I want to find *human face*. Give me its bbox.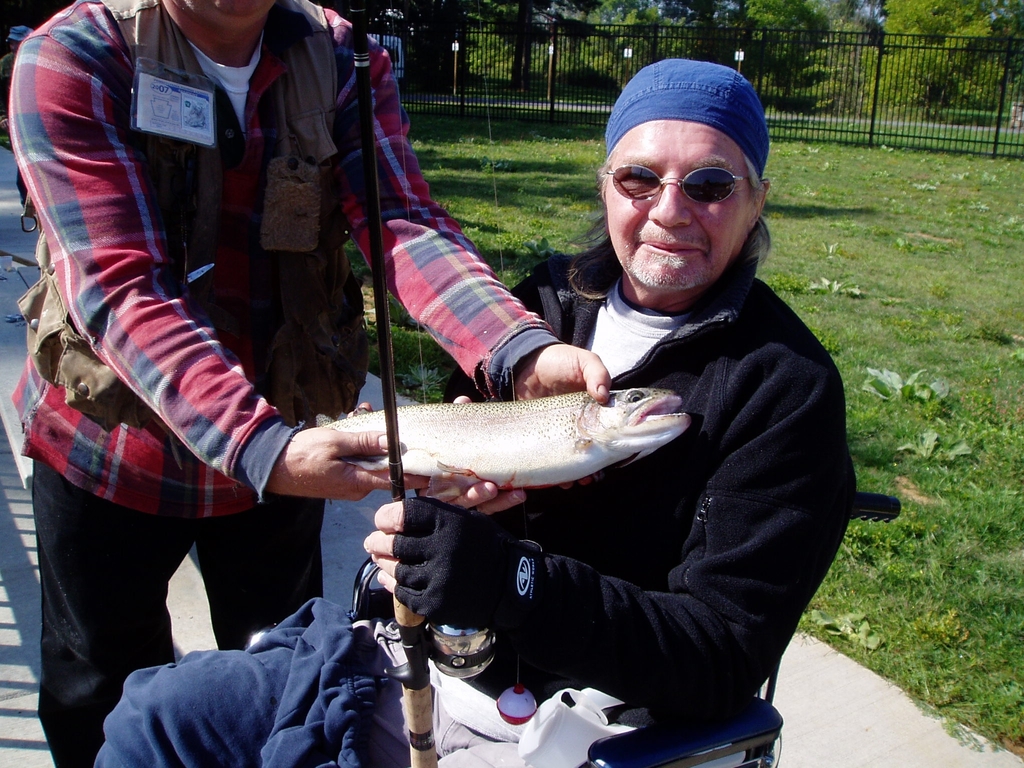
pyautogui.locateOnScreen(605, 117, 753, 290).
